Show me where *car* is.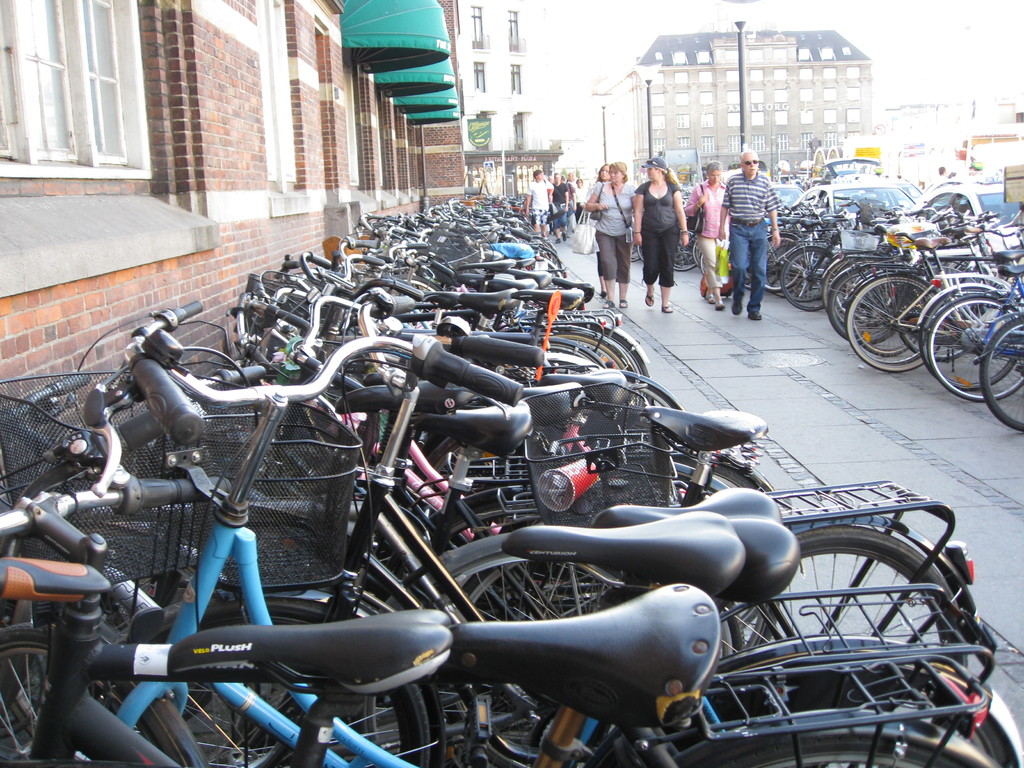
*car* is at (911,177,1023,239).
